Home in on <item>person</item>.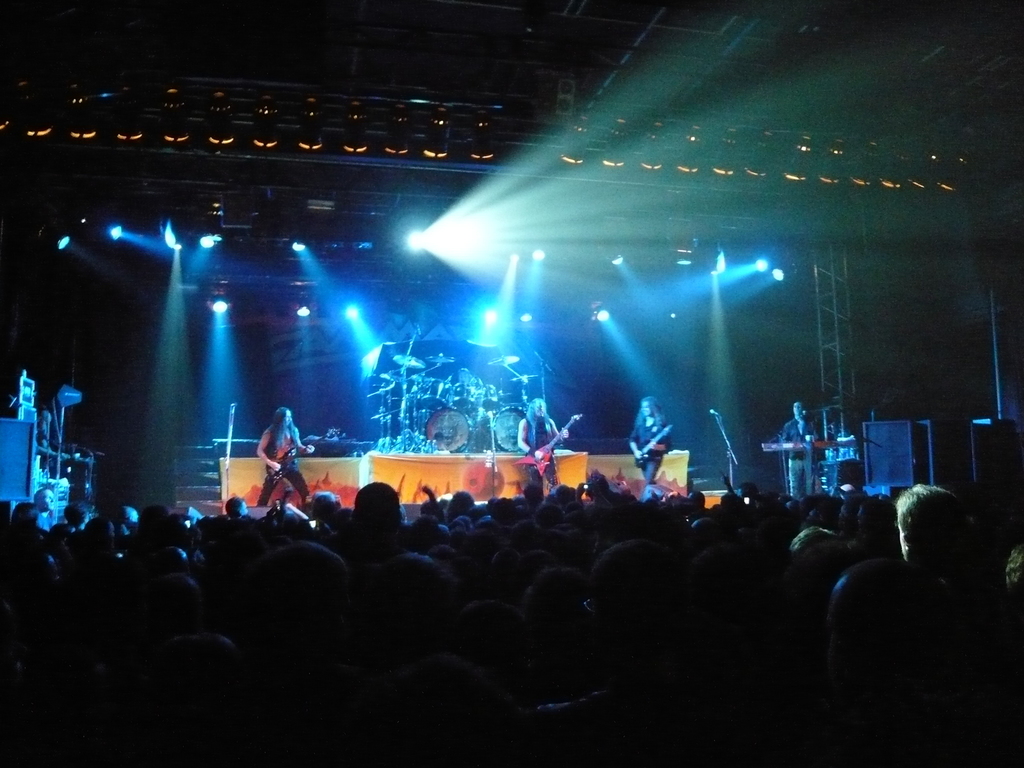
Homed in at x1=511 y1=393 x2=569 y2=491.
